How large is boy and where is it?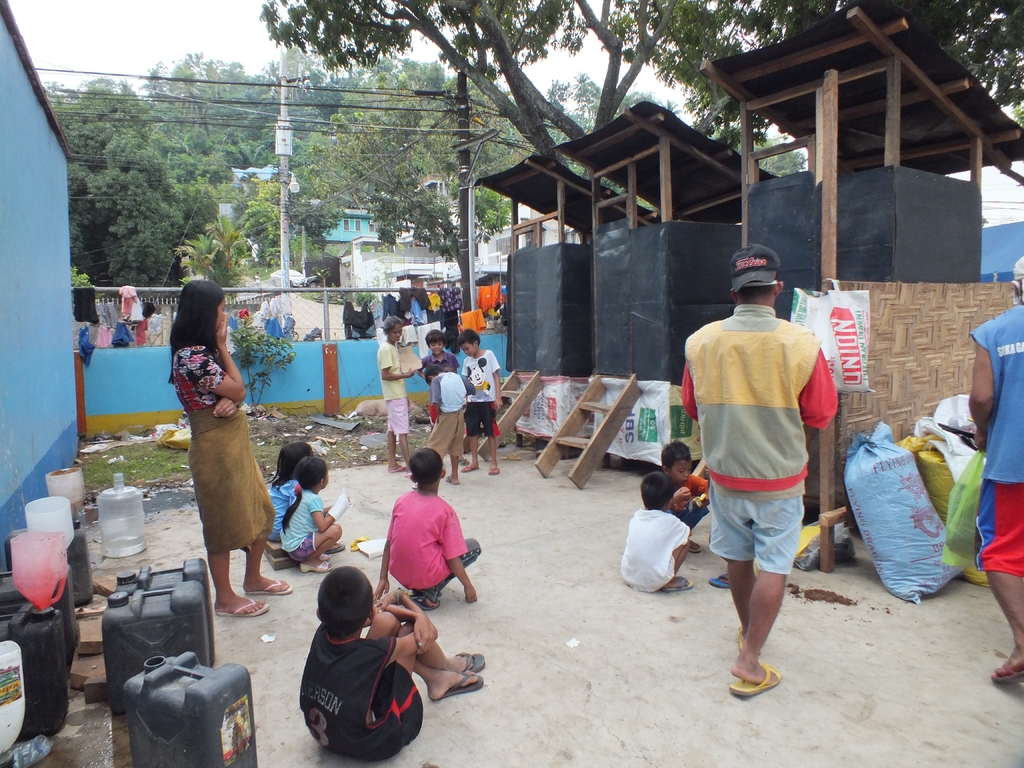
Bounding box: 301 568 484 753.
